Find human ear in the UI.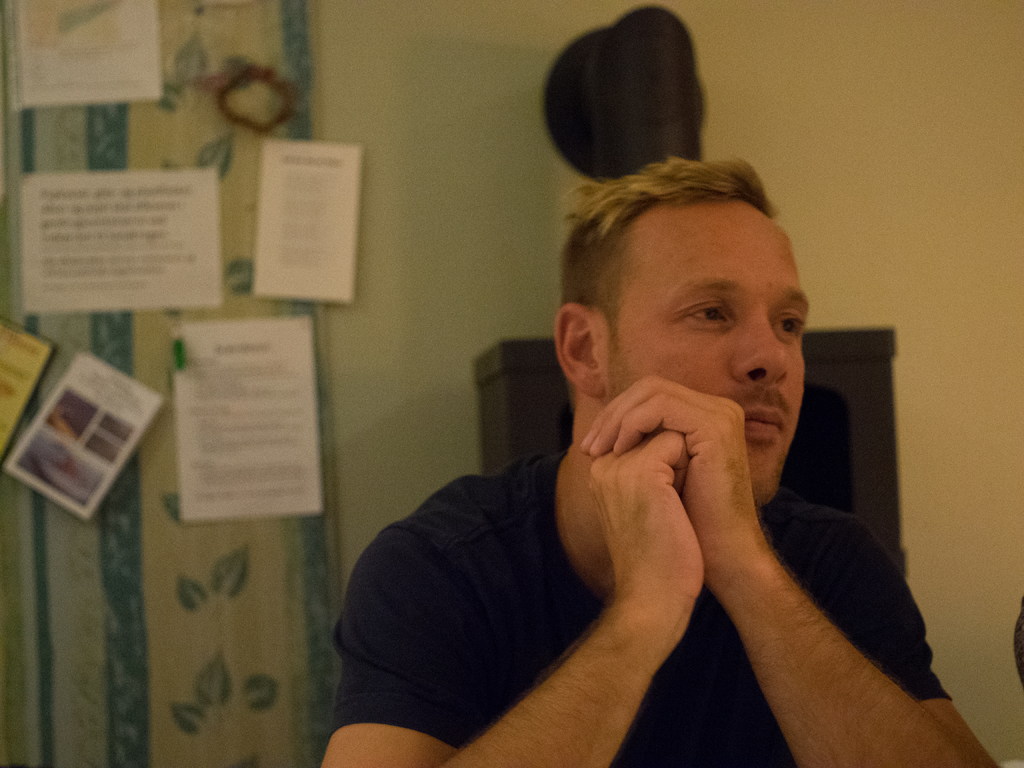
UI element at BBox(550, 303, 604, 398).
